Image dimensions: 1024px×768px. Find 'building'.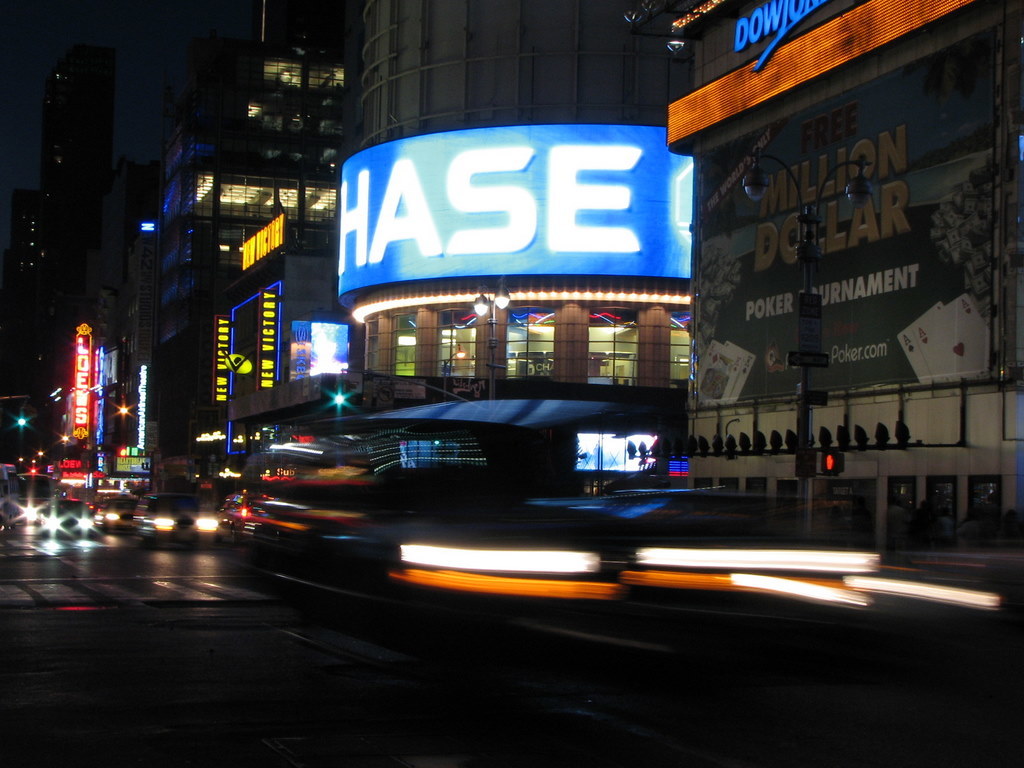
<region>0, 41, 105, 437</region>.
